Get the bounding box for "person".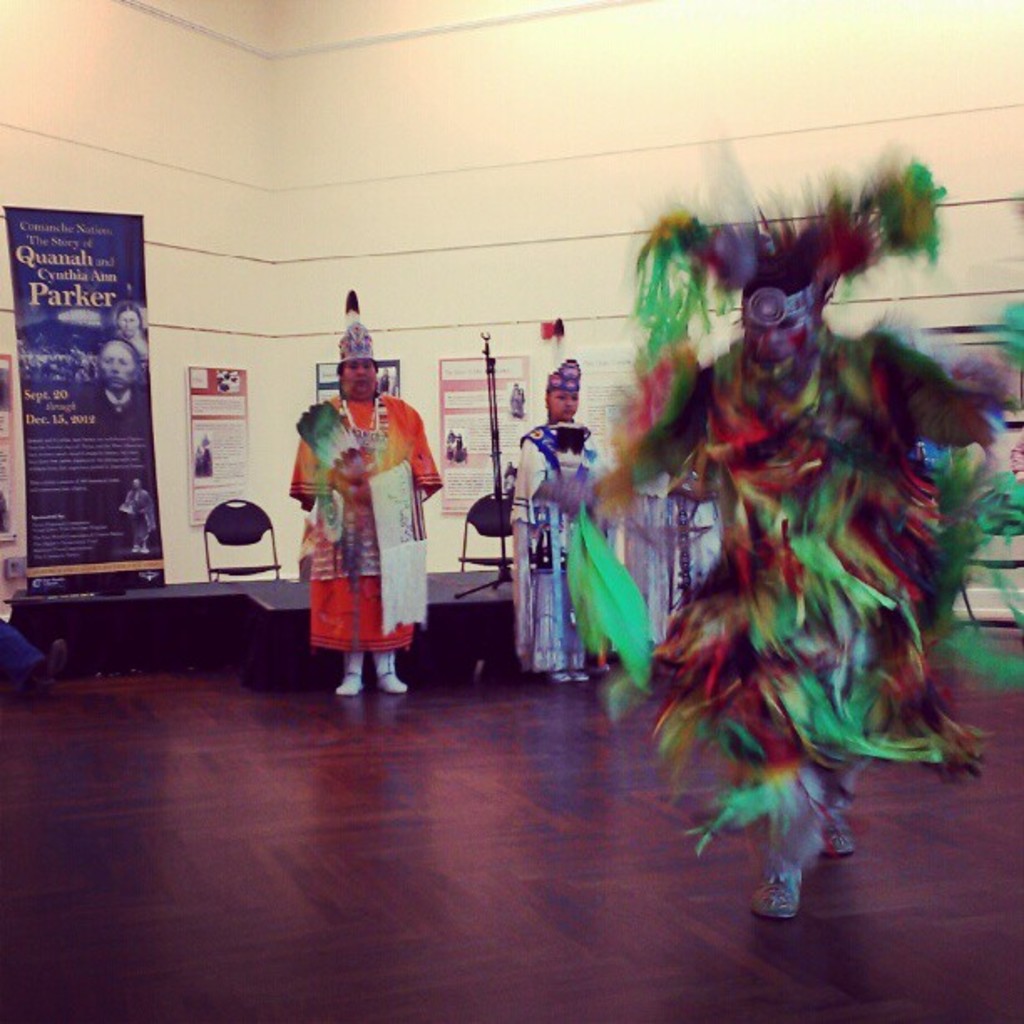
0,614,74,699.
